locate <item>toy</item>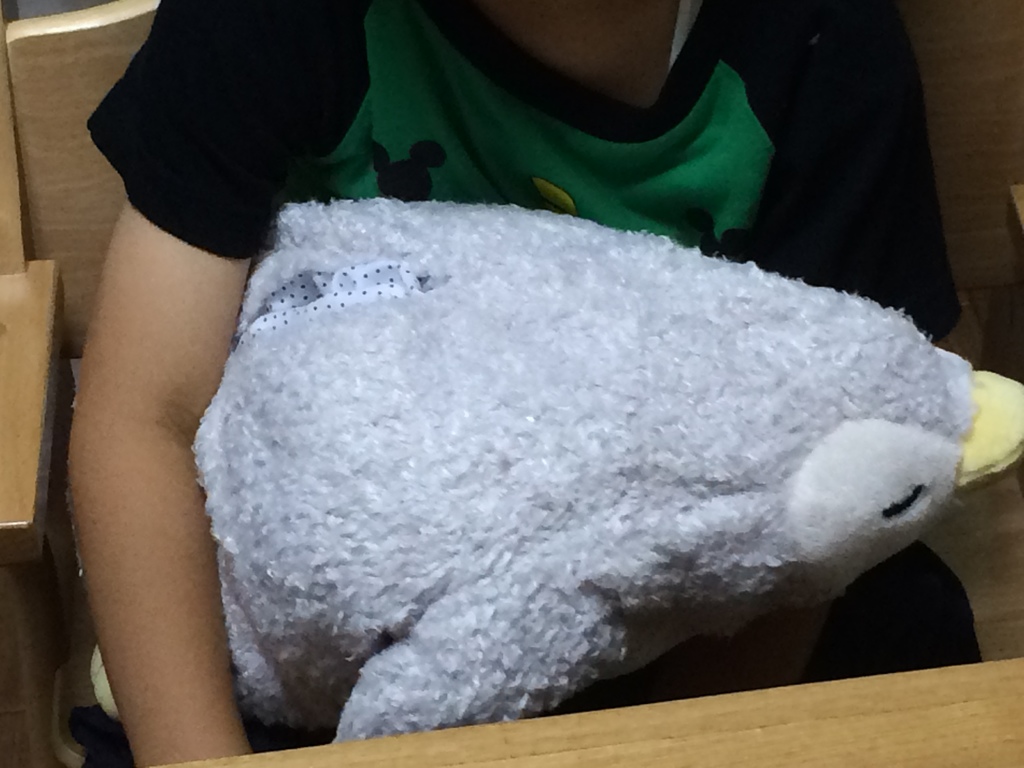
<region>358, 140, 440, 205</region>
